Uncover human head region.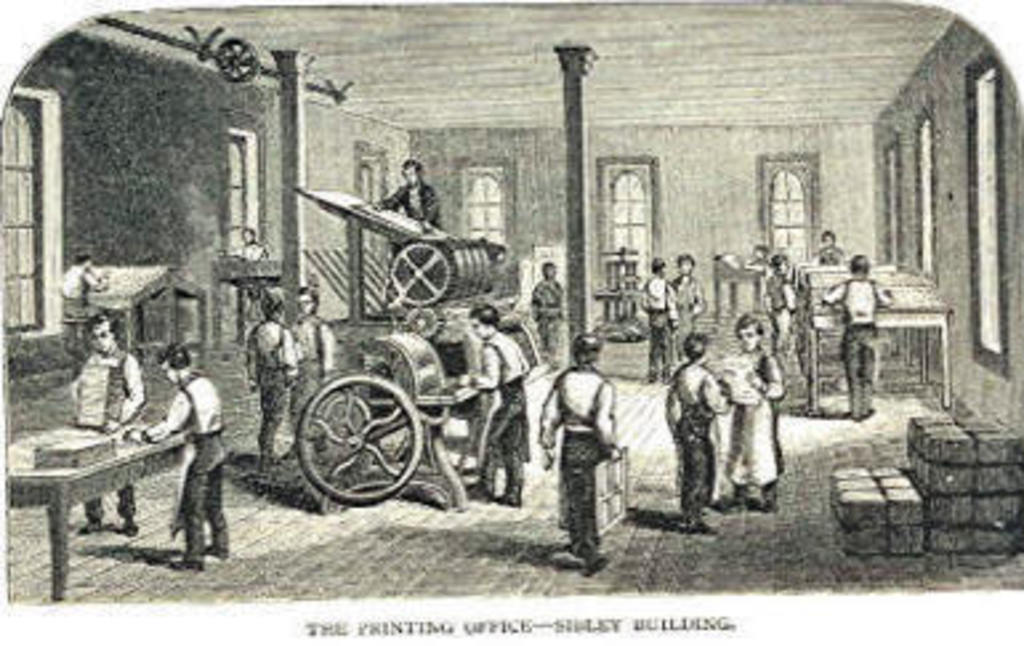
Uncovered: 819 234 838 250.
